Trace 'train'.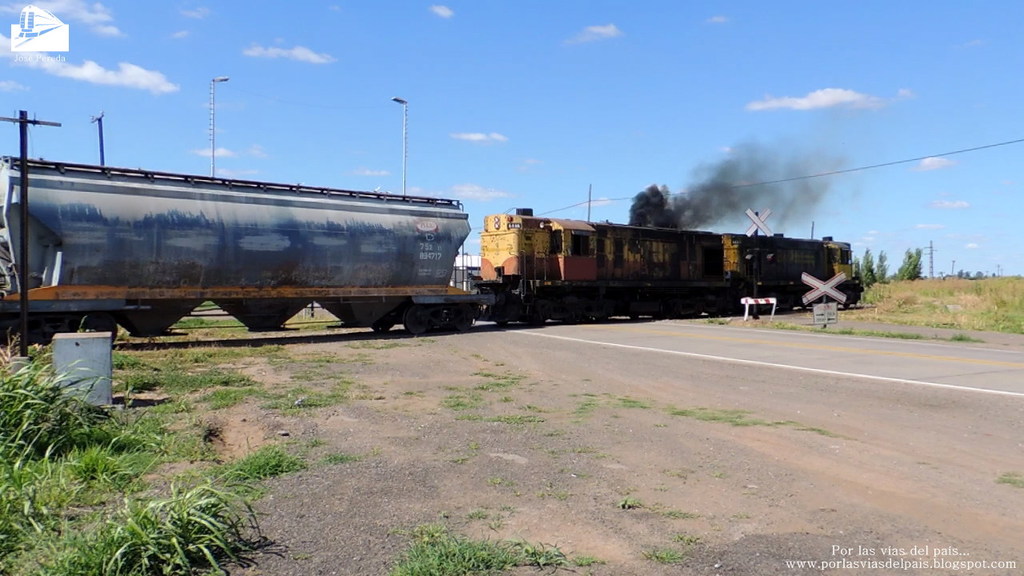
Traced to {"x1": 0, "y1": 154, "x2": 862, "y2": 354}.
